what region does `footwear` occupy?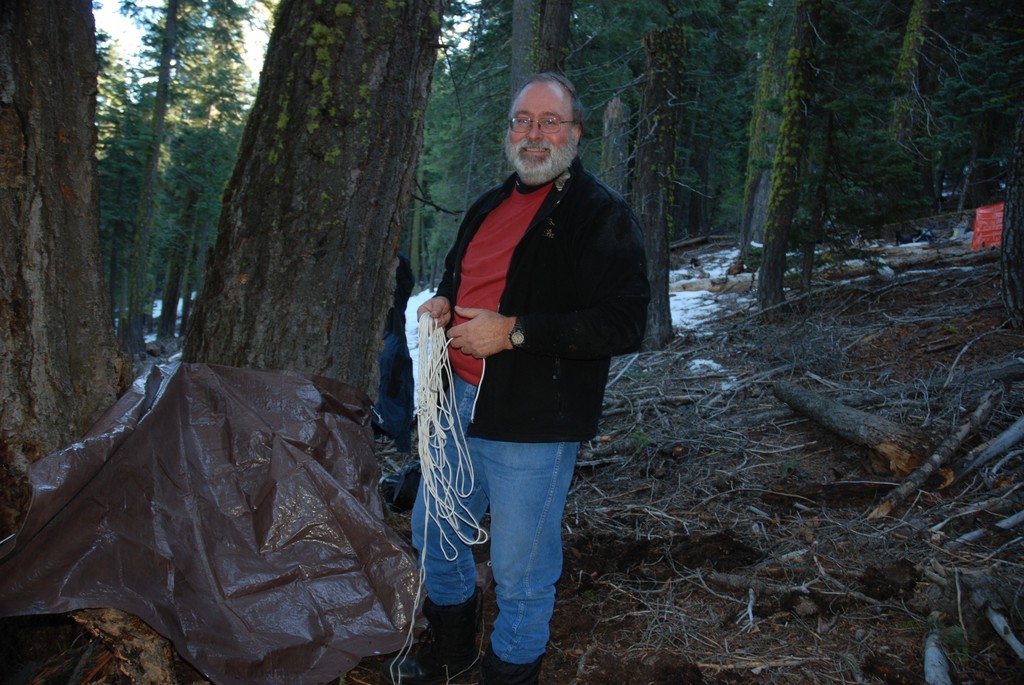
(411, 586, 481, 668).
